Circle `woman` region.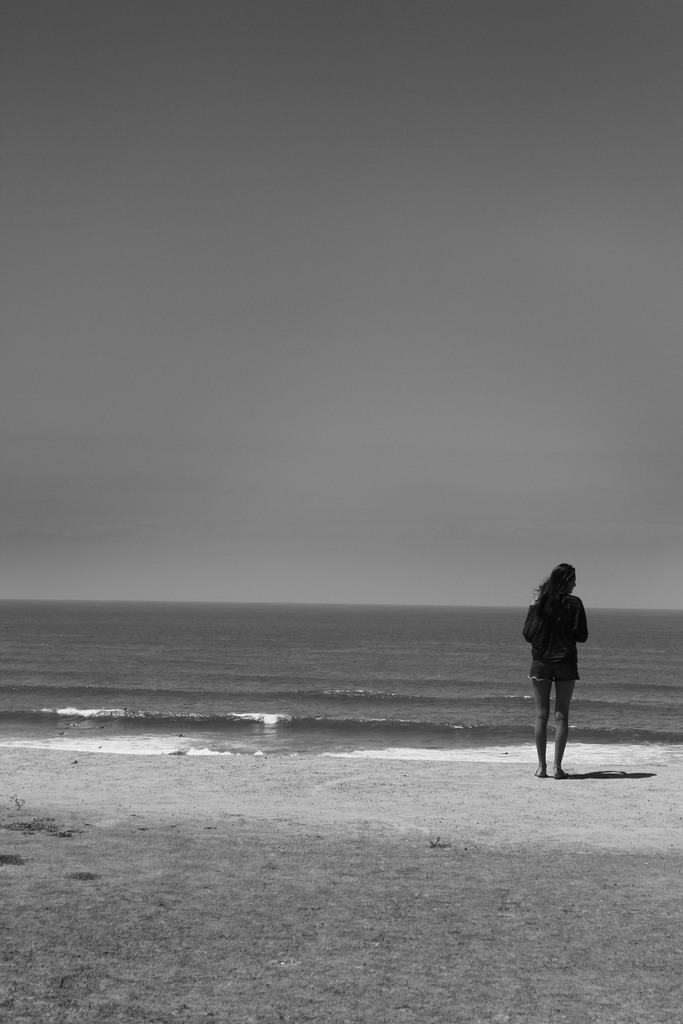
Region: box=[523, 563, 591, 774].
